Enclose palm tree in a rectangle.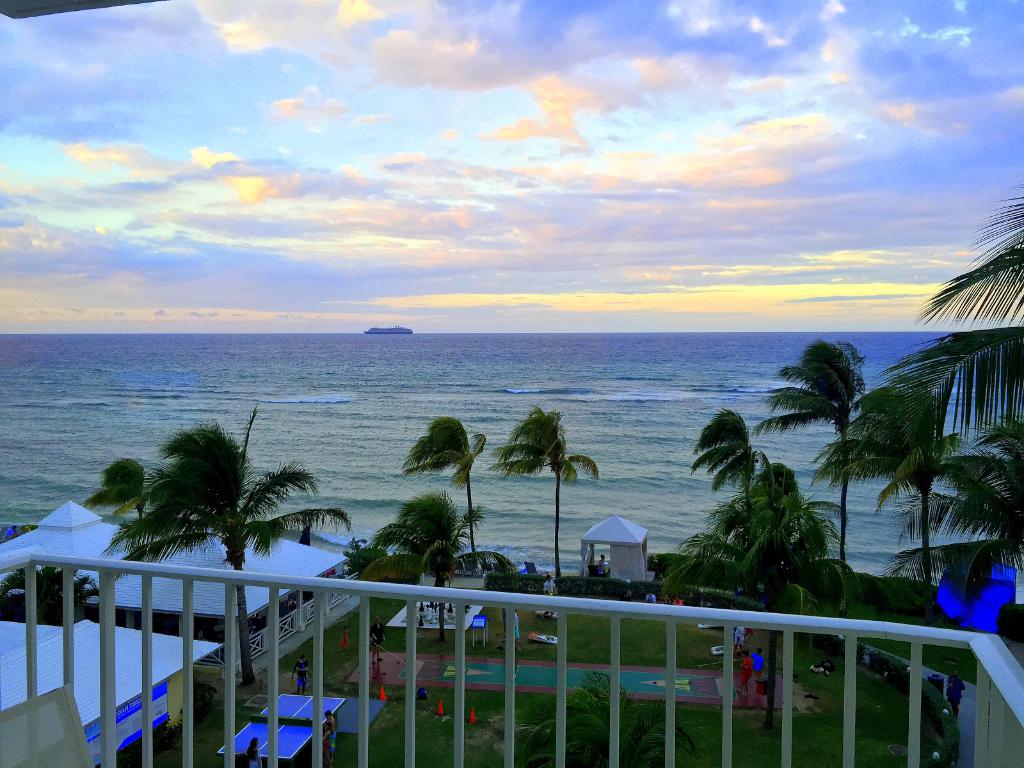
<region>685, 399, 770, 500</region>.
